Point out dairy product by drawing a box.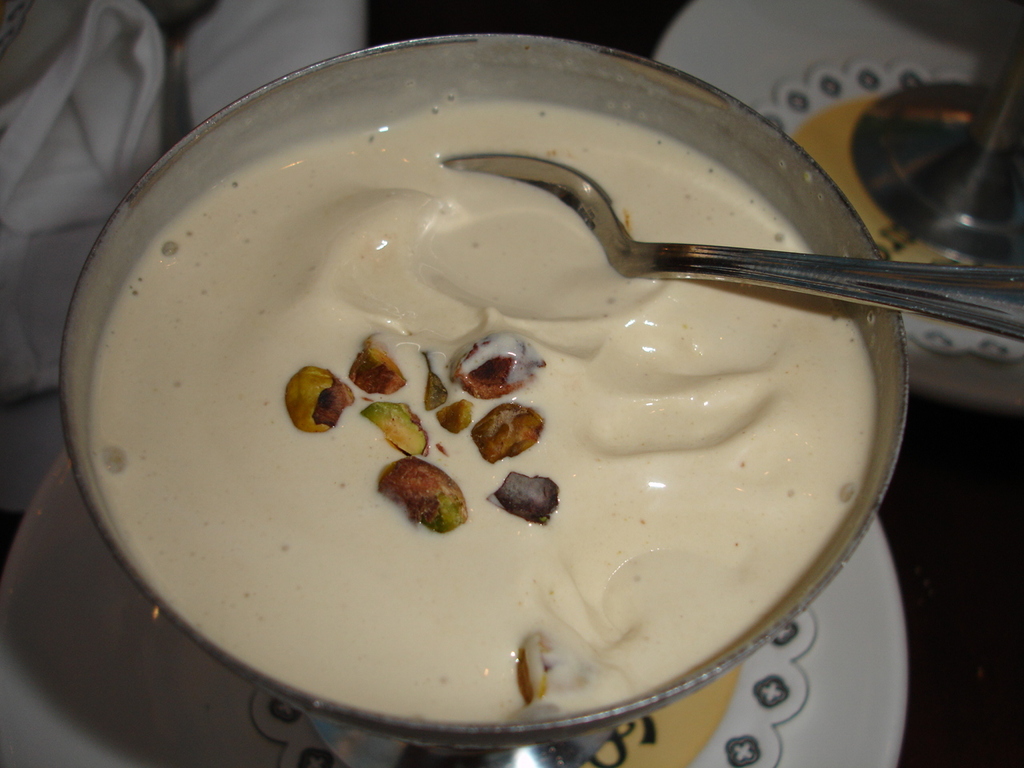
(89,98,877,724).
